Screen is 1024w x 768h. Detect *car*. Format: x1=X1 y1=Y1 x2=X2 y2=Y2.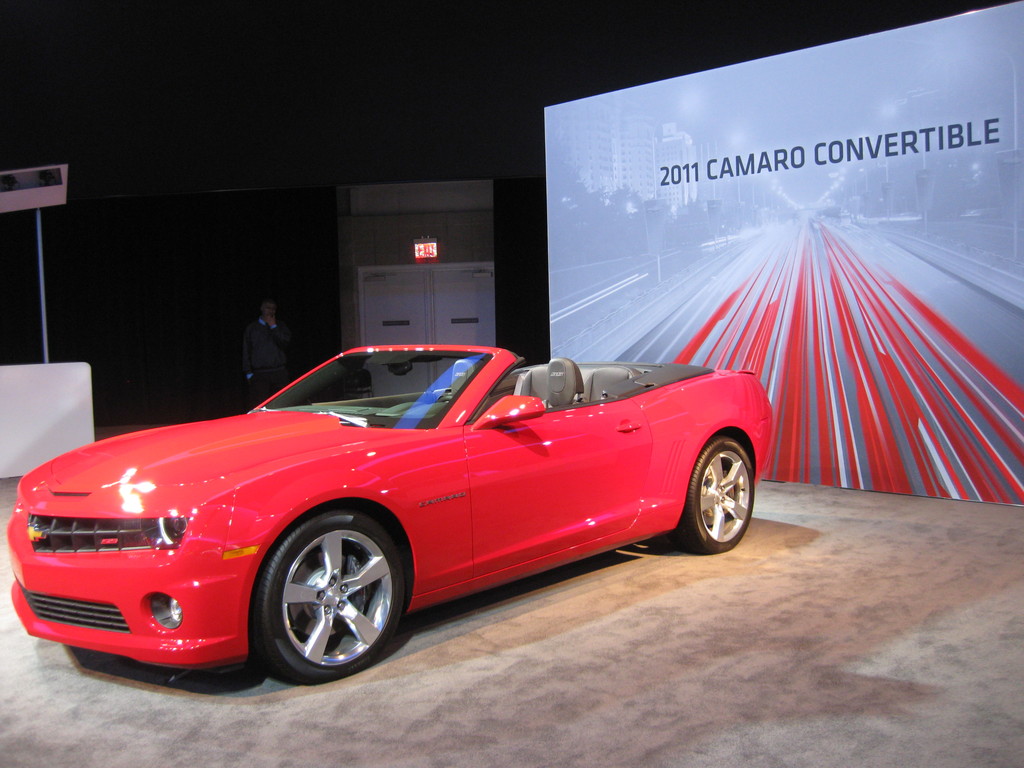
x1=7 y1=341 x2=773 y2=681.
